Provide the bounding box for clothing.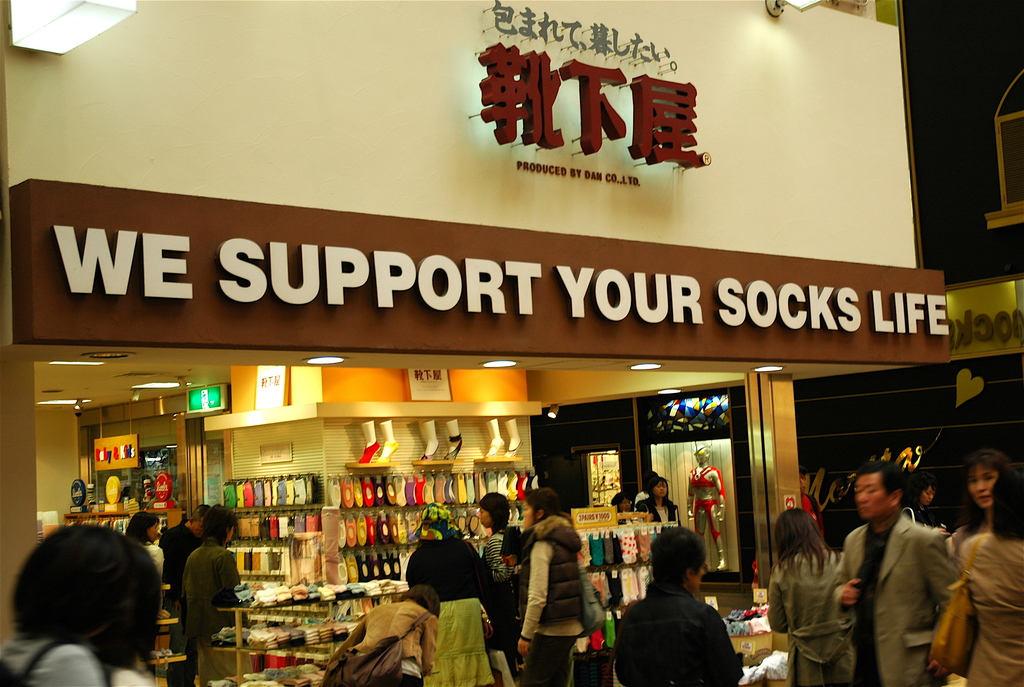
x1=483, y1=531, x2=517, y2=672.
